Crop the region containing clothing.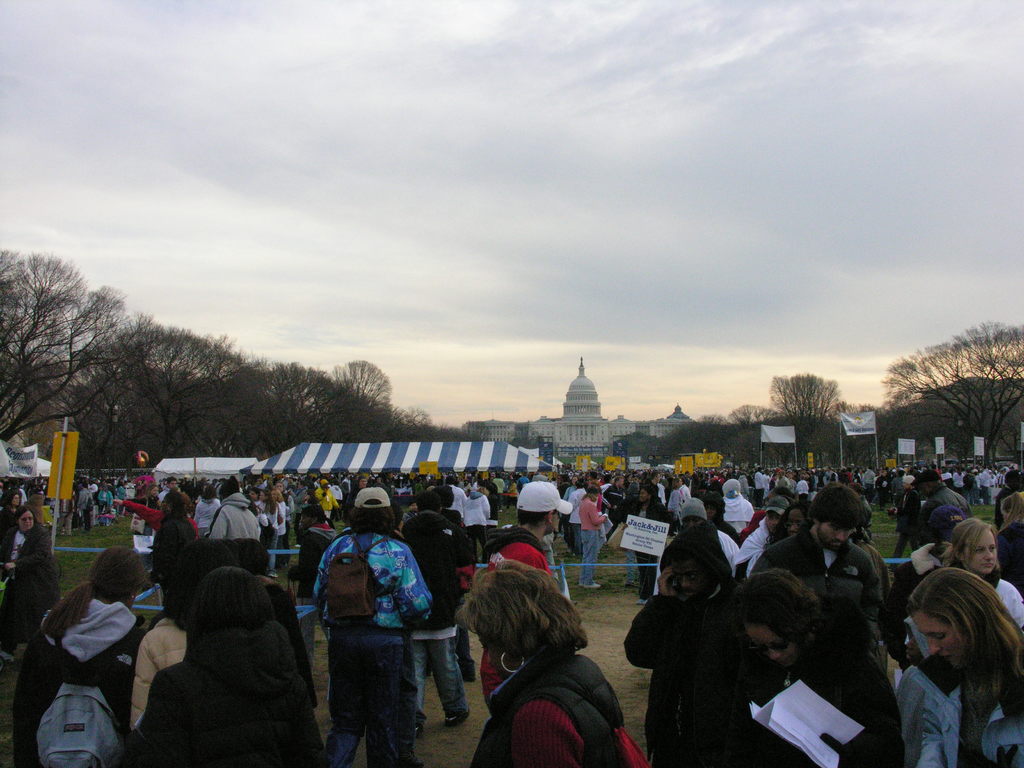
Crop region: (504,481,517,508).
